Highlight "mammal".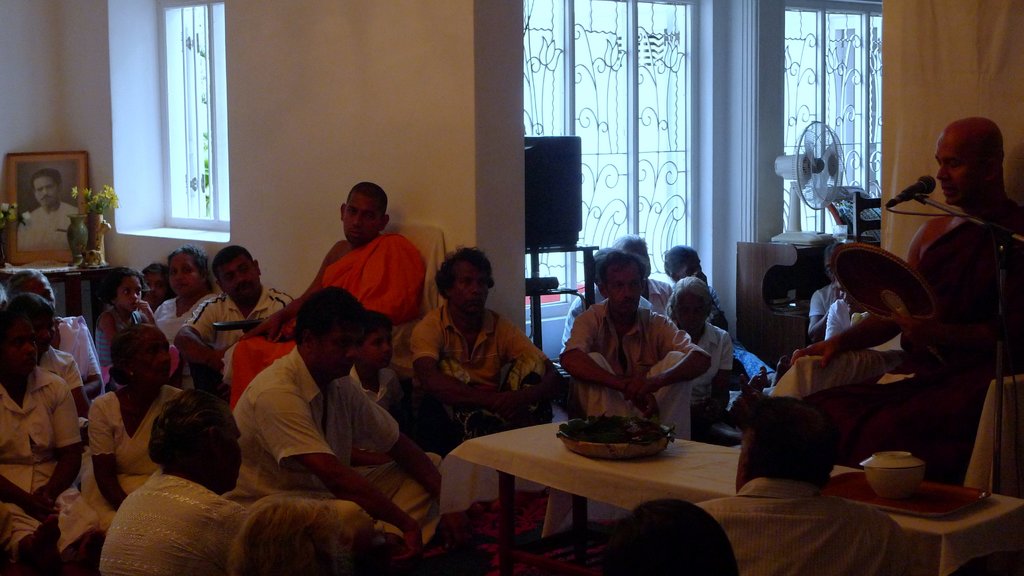
Highlighted region: rect(228, 179, 436, 422).
